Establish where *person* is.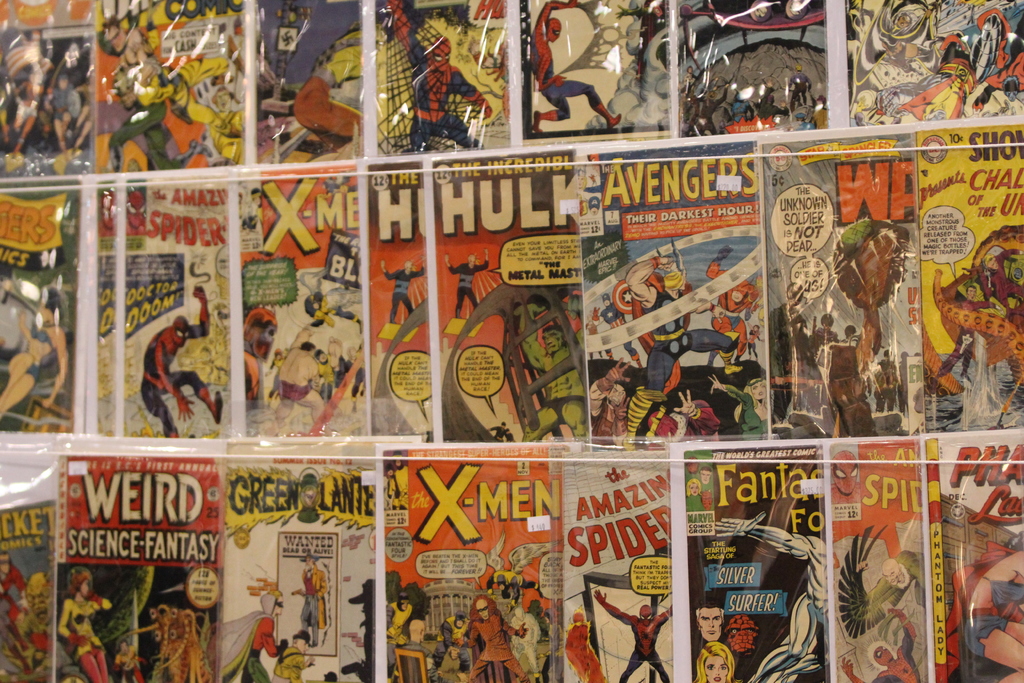
Established at BBox(485, 418, 509, 441).
